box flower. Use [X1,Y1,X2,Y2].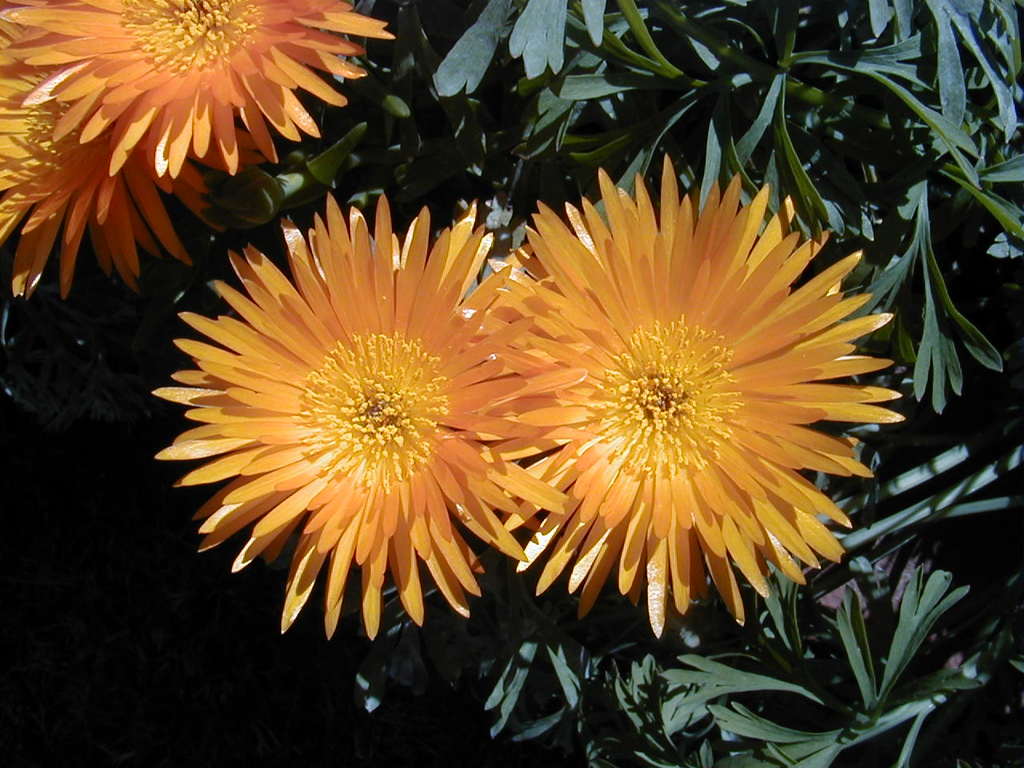
[6,0,403,182].
